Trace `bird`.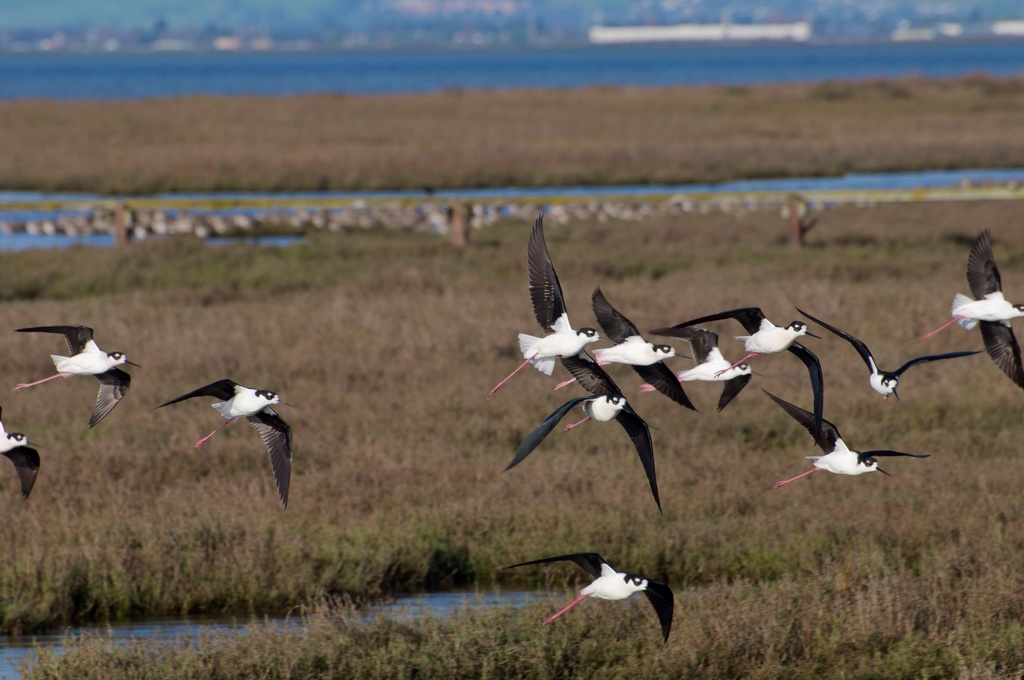
Traced to (x1=152, y1=378, x2=300, y2=501).
